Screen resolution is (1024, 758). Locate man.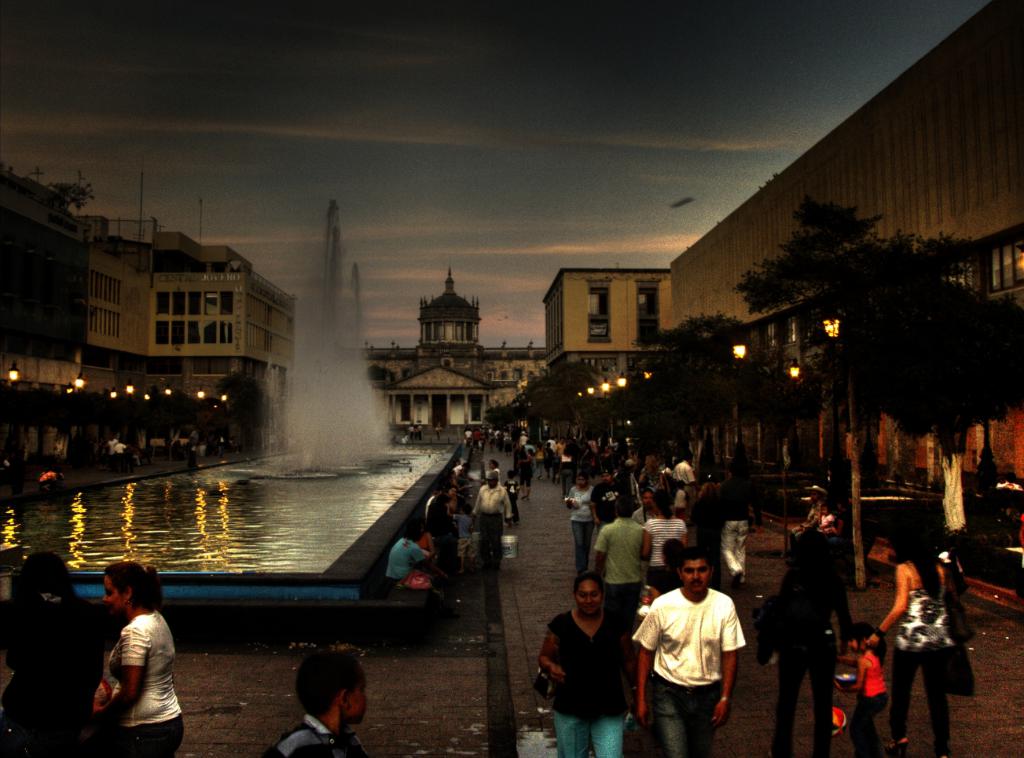
616:454:638:503.
